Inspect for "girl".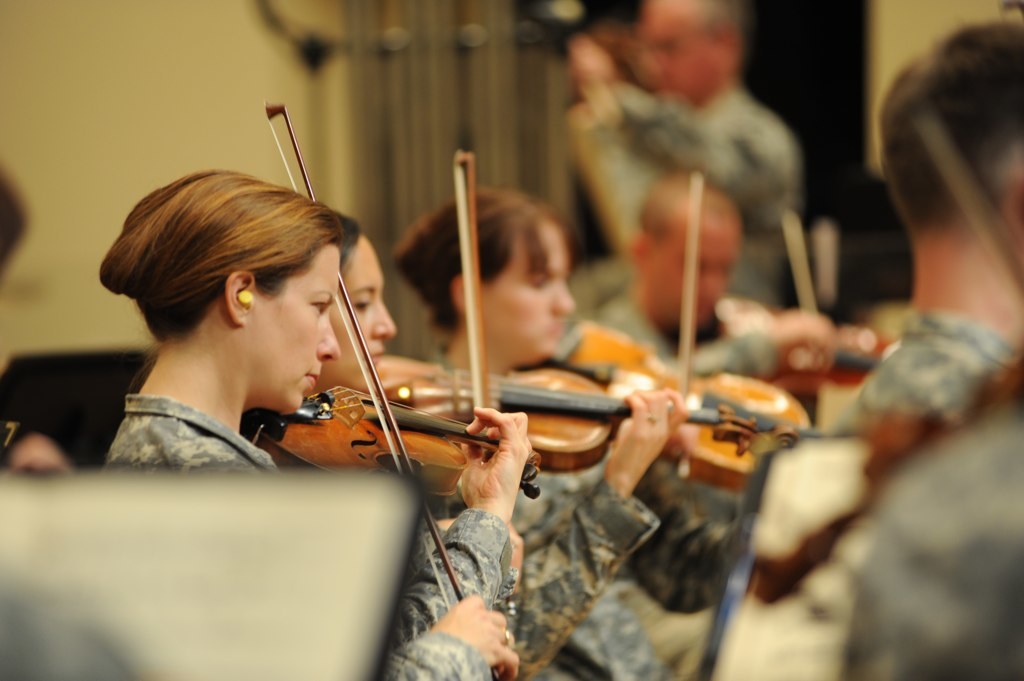
Inspection: bbox(96, 168, 520, 680).
